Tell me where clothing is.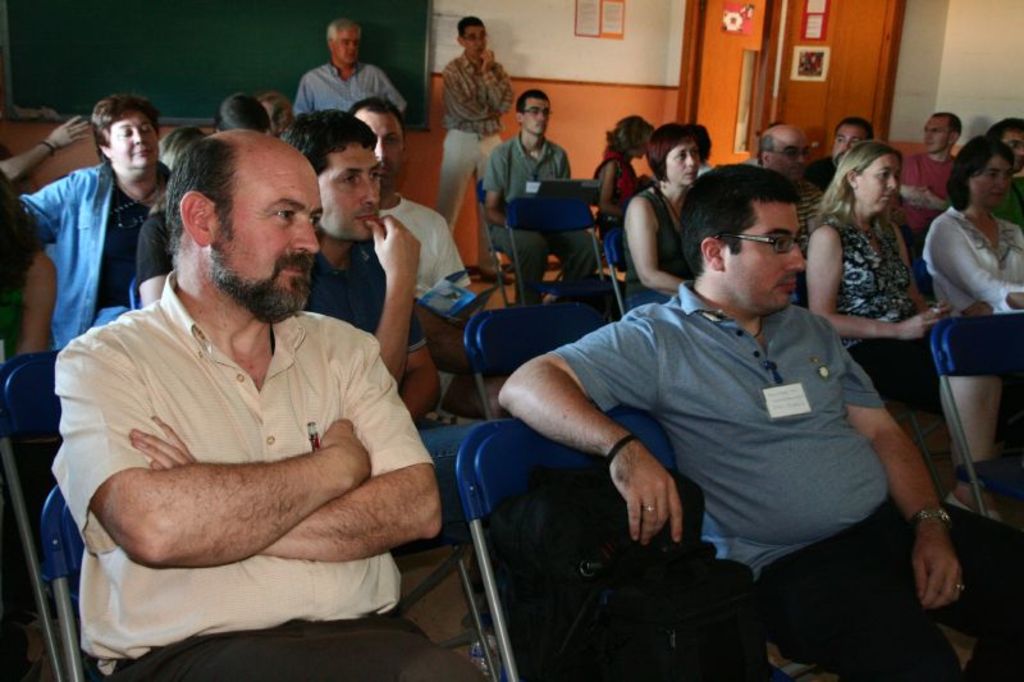
clothing is at (133,206,174,288).
